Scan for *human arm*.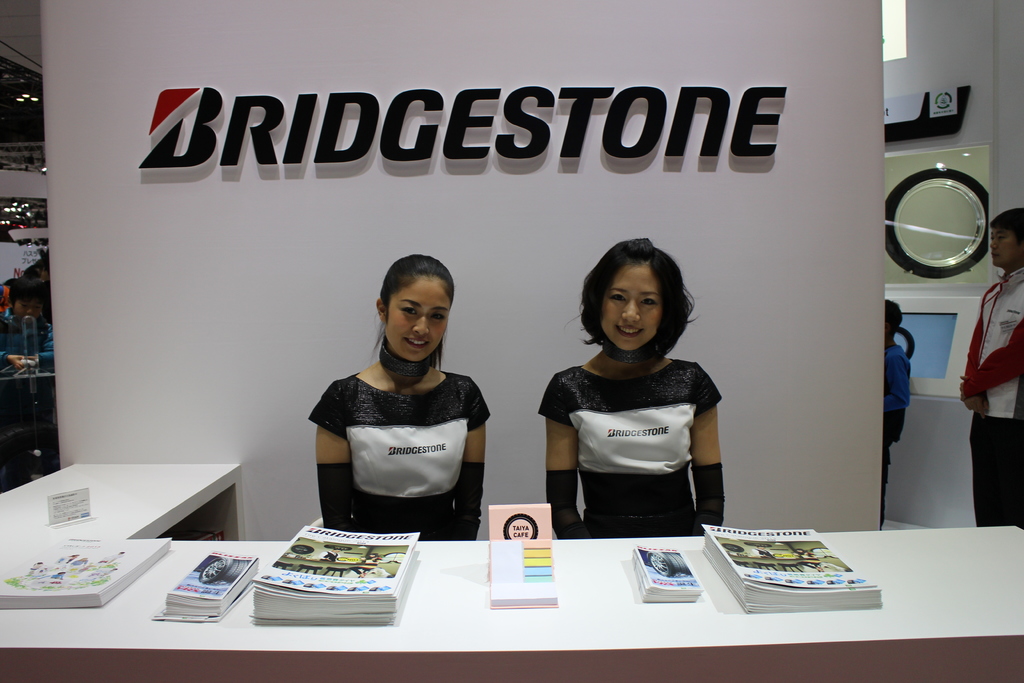
Scan result: detection(956, 315, 1023, 404).
